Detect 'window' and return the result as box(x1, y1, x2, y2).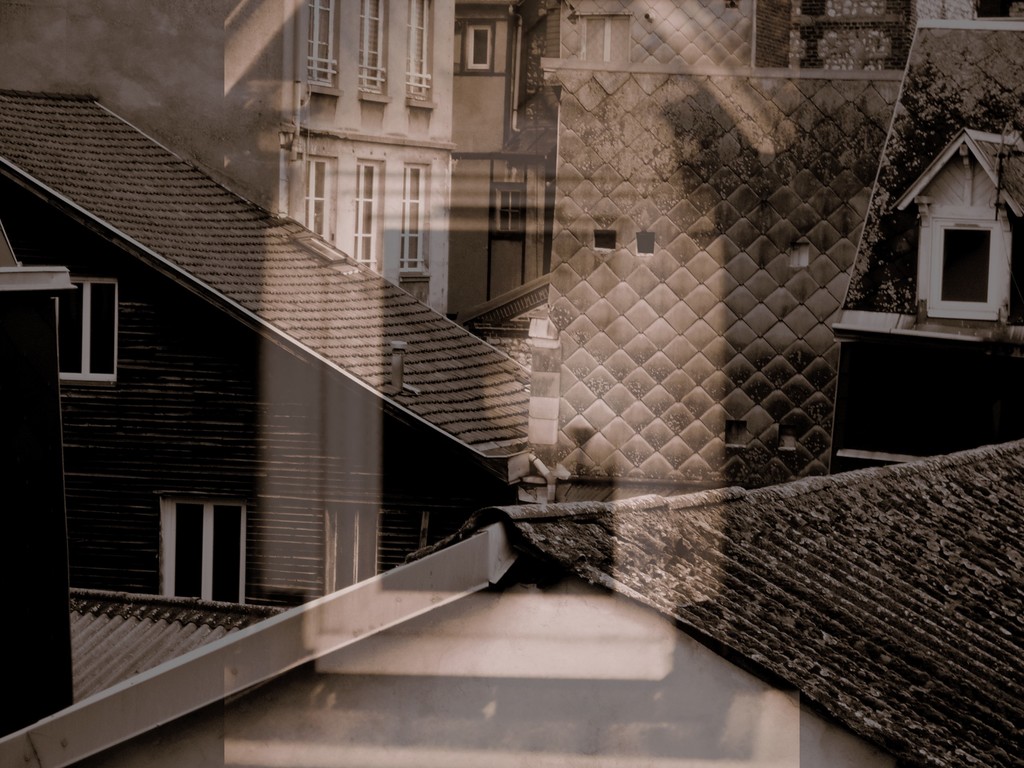
box(323, 504, 381, 595).
